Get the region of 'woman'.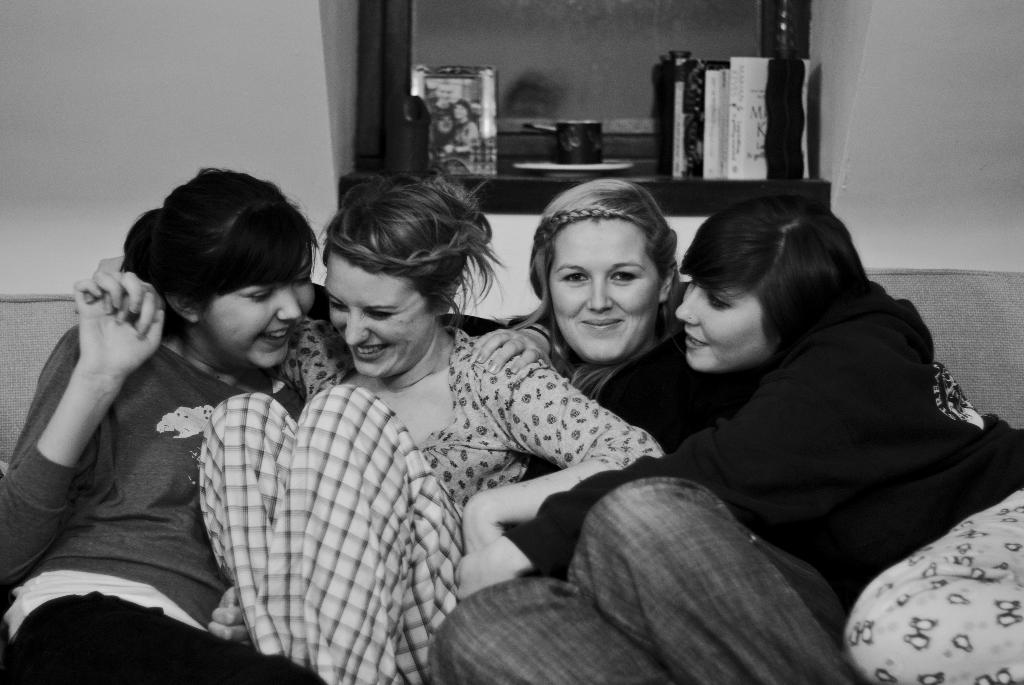
59,172,675,684.
